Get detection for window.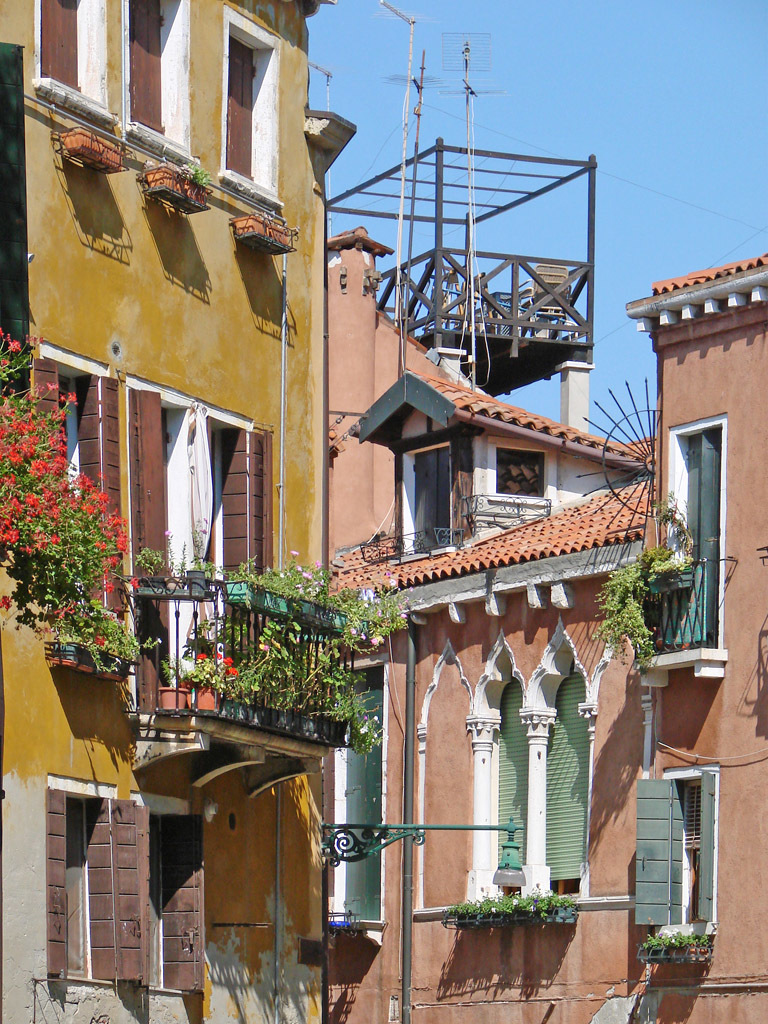
Detection: <box>39,0,91,103</box>.
